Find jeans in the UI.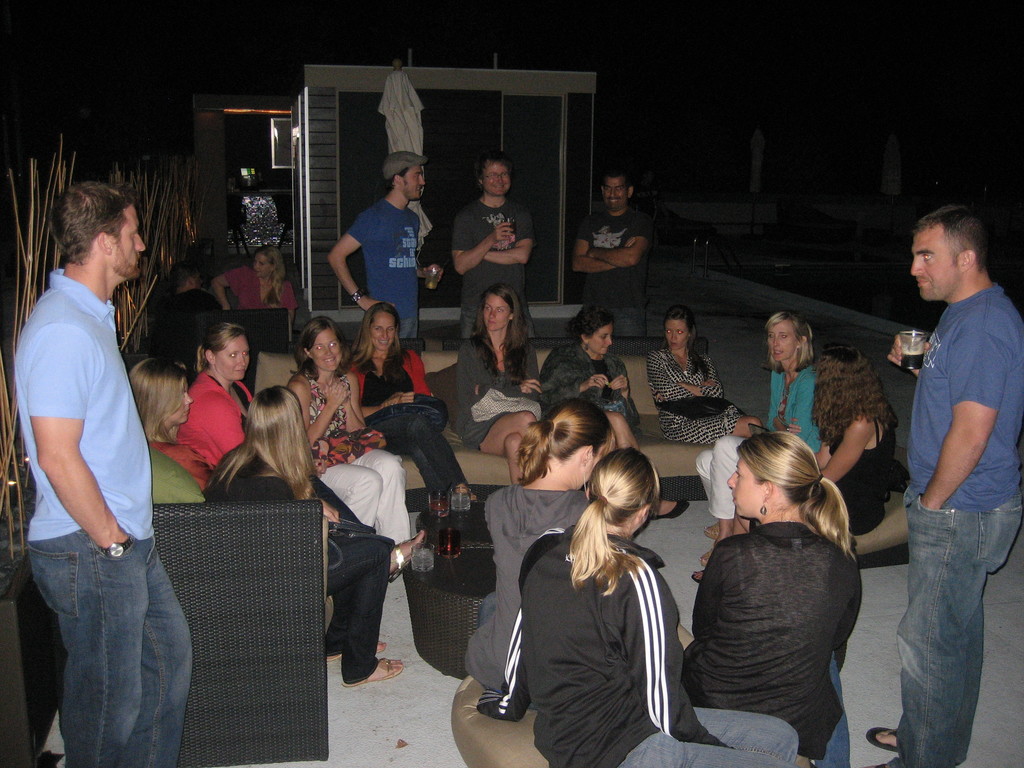
UI element at region(895, 492, 1021, 767).
